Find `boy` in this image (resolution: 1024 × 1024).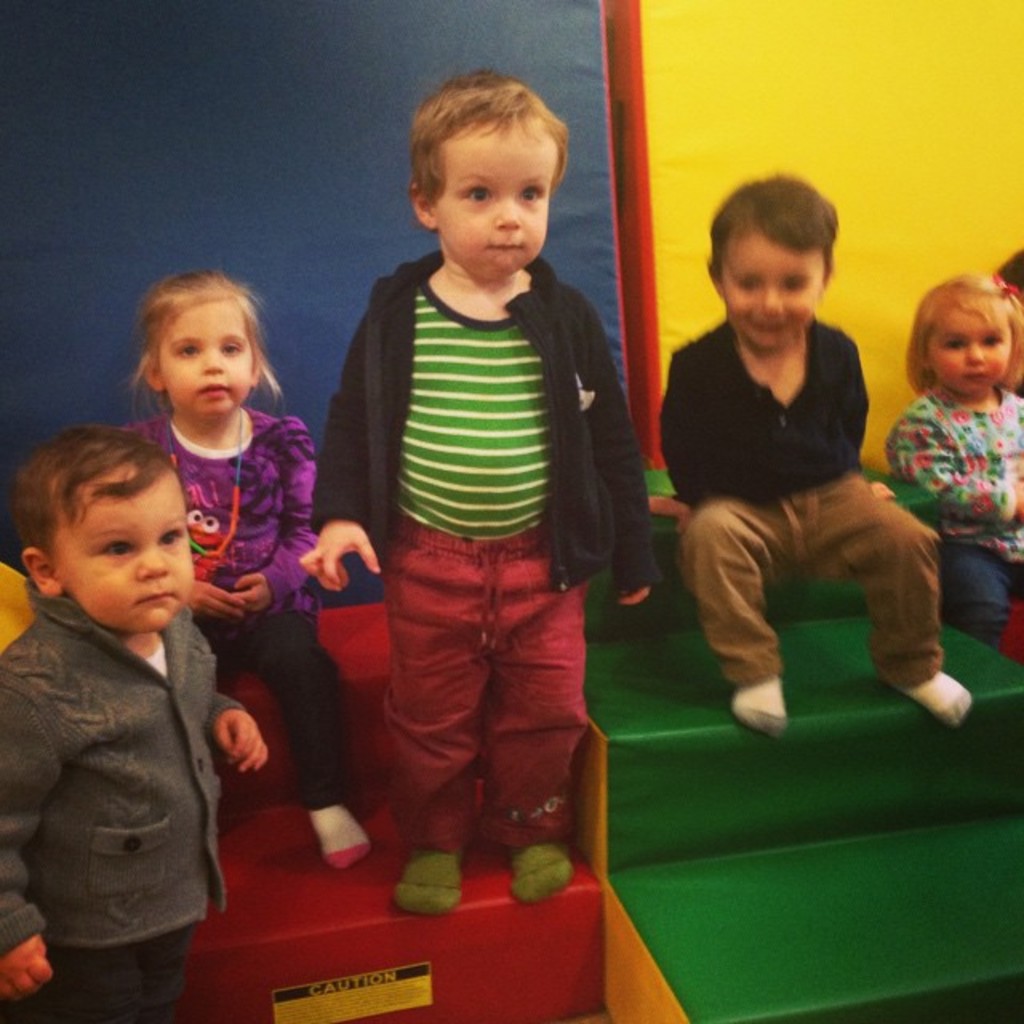
0, 419, 294, 1006.
